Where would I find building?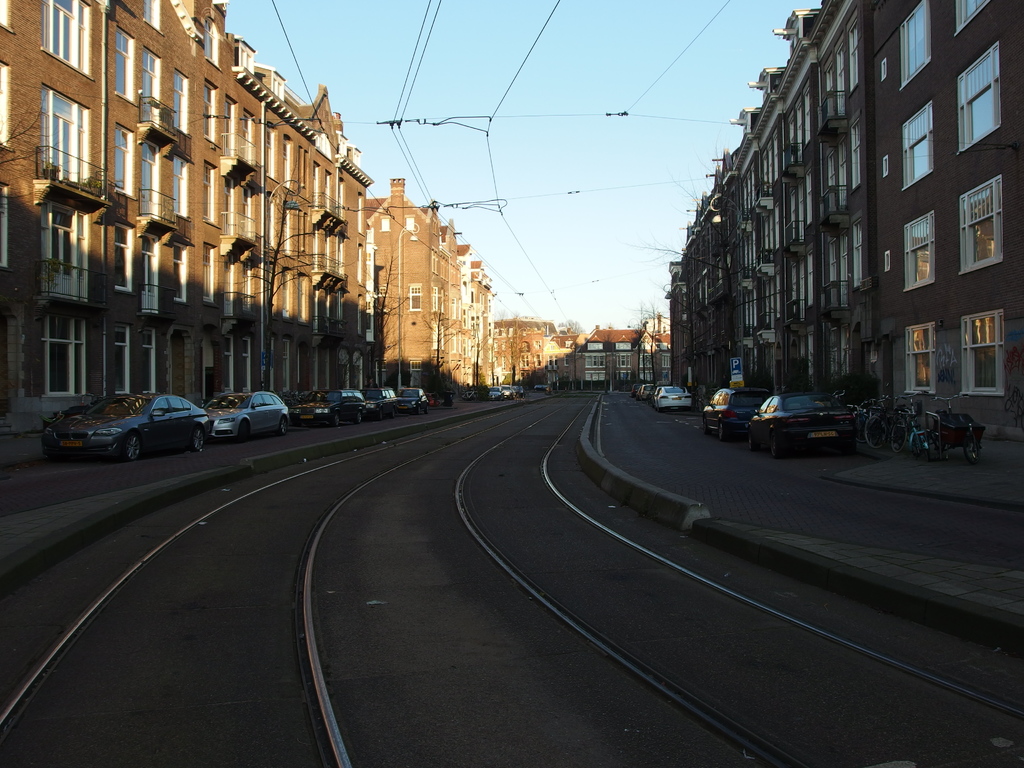
At region(544, 315, 671, 386).
